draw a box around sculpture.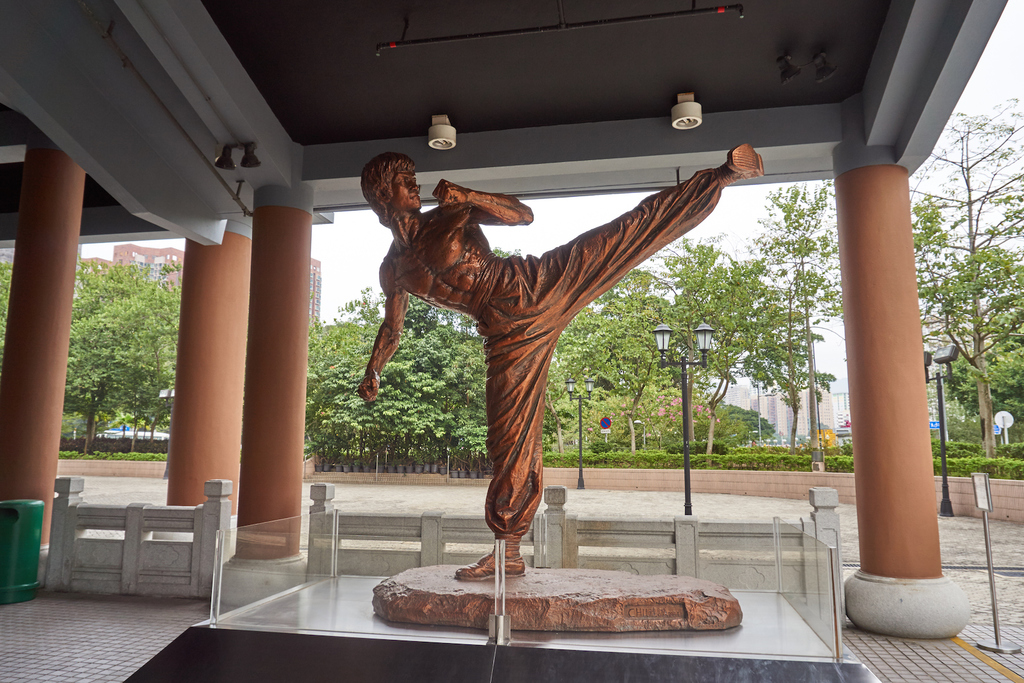
<bbox>355, 161, 751, 587</bbox>.
